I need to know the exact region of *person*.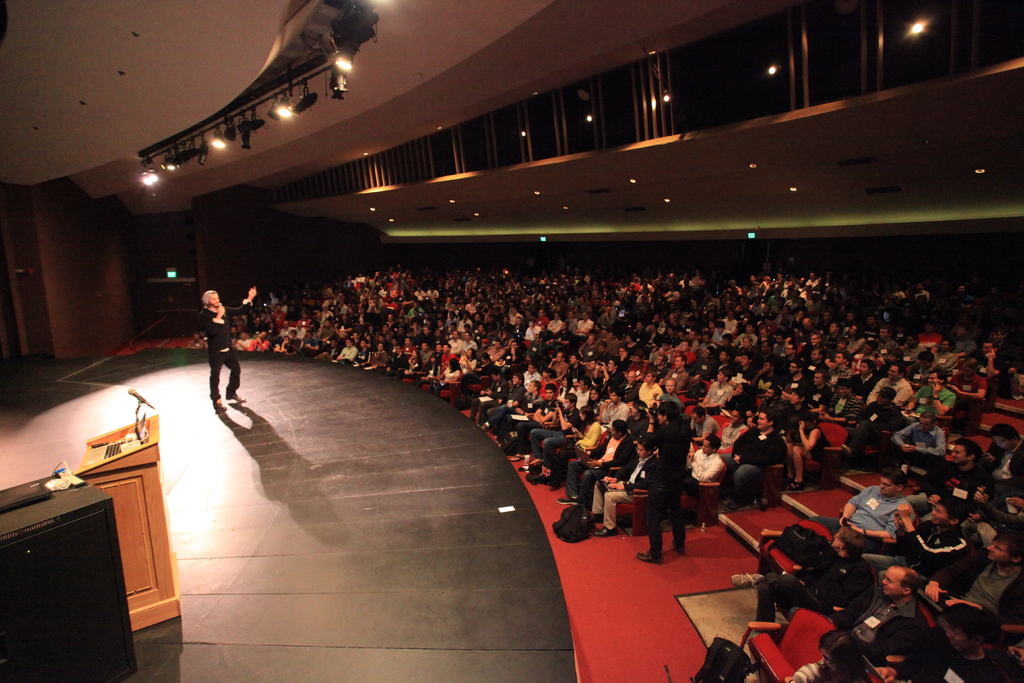
Region: (808,477,915,560).
